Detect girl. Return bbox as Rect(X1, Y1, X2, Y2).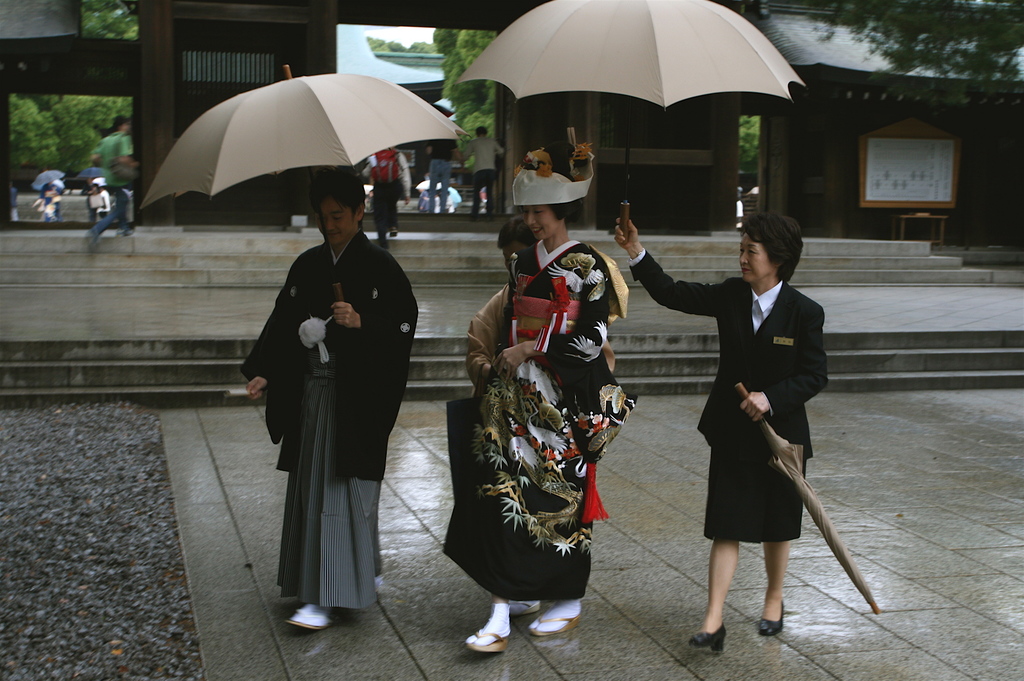
Rect(445, 198, 639, 654).
